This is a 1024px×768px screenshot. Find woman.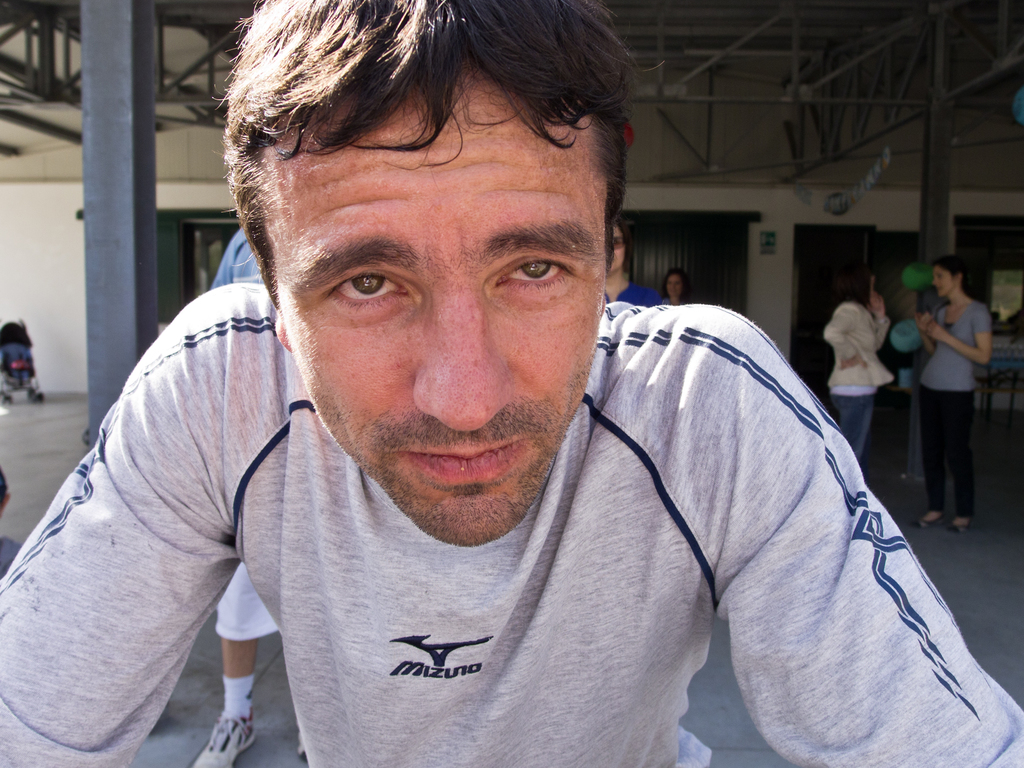
Bounding box: {"x1": 654, "y1": 267, "x2": 686, "y2": 313}.
